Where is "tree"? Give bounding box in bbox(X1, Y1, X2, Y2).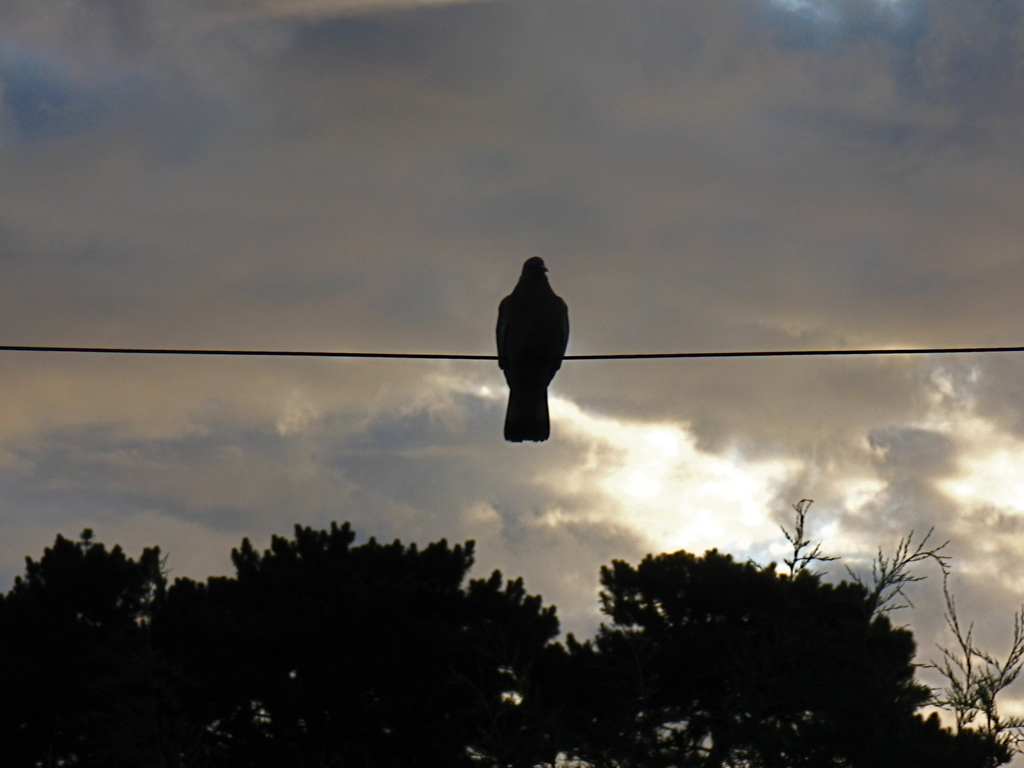
bbox(0, 500, 1023, 767).
